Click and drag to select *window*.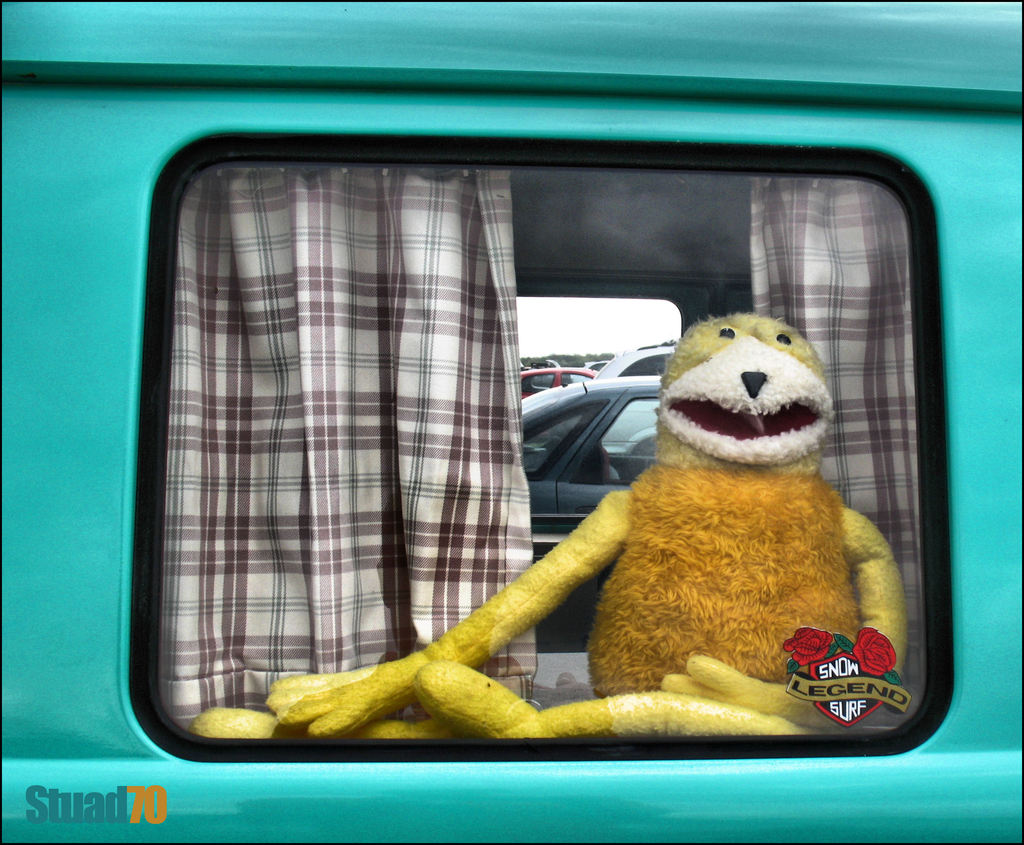
Selection: 517/399/610/480.
